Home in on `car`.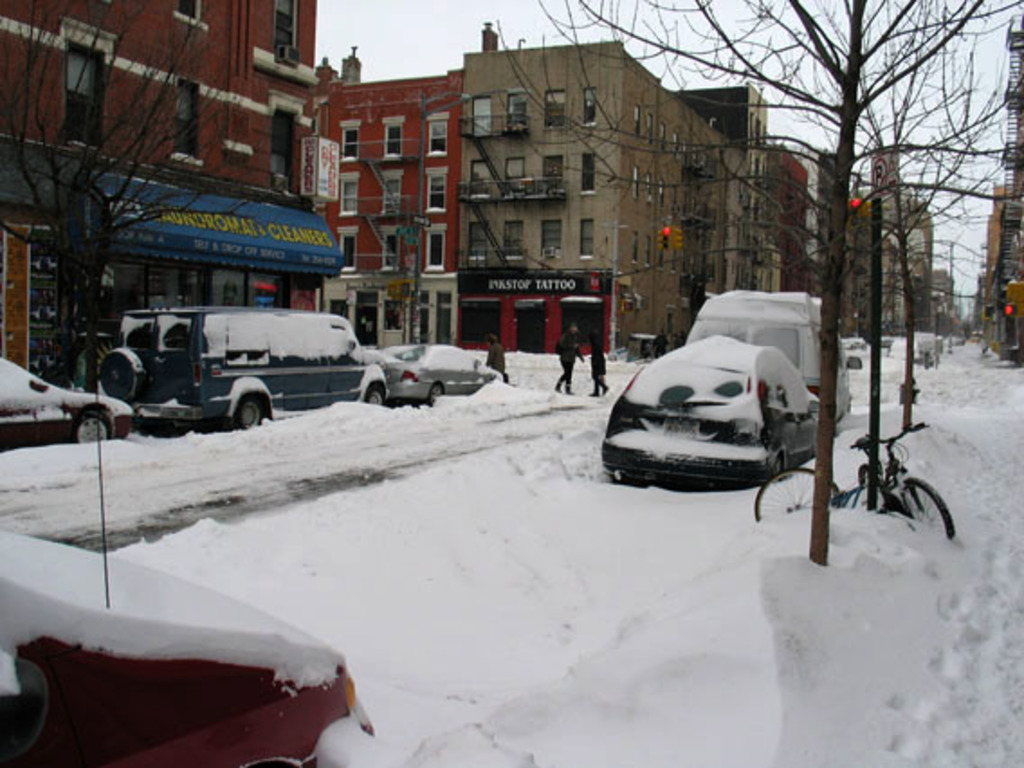
Homed in at <bbox>0, 328, 128, 449</bbox>.
